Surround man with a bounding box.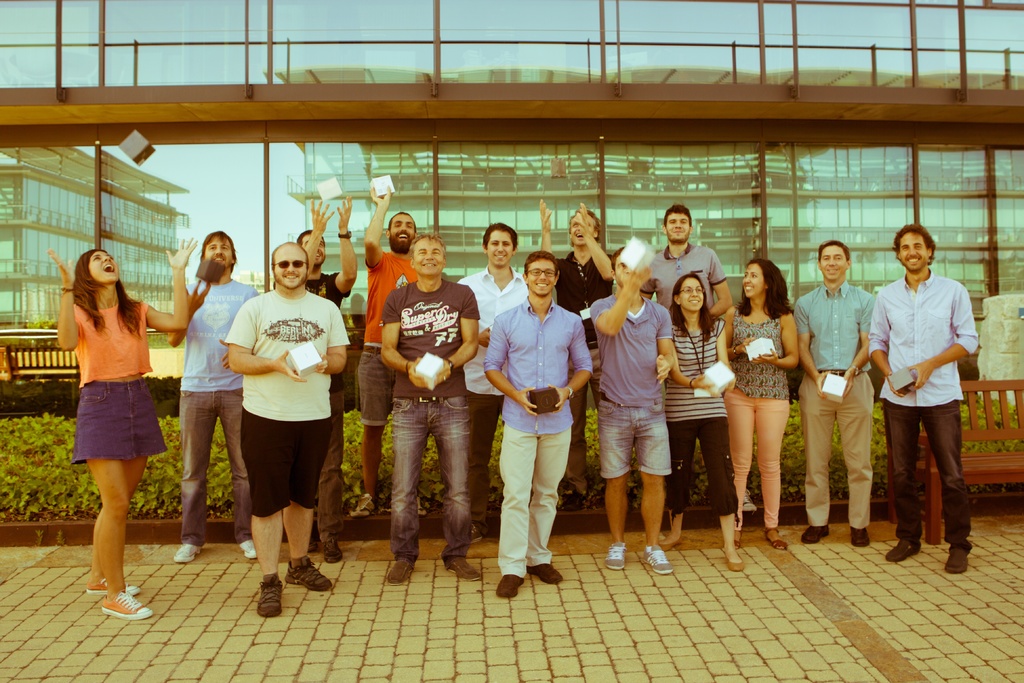
[536,202,614,509].
